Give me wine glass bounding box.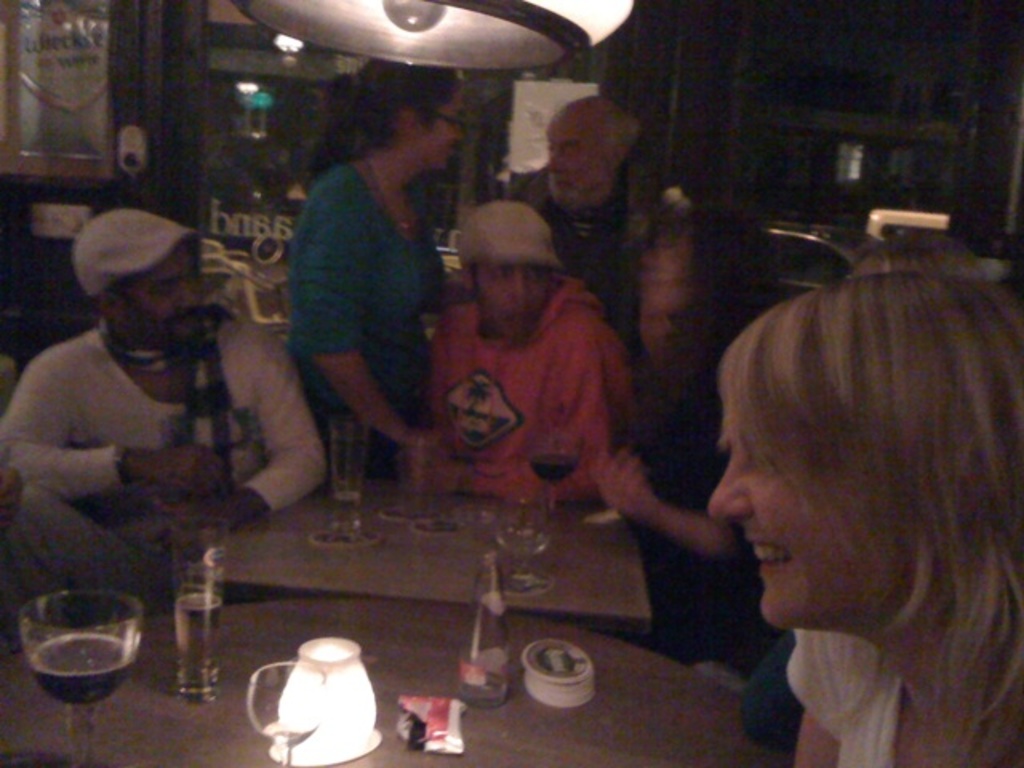
detection(528, 426, 582, 525).
